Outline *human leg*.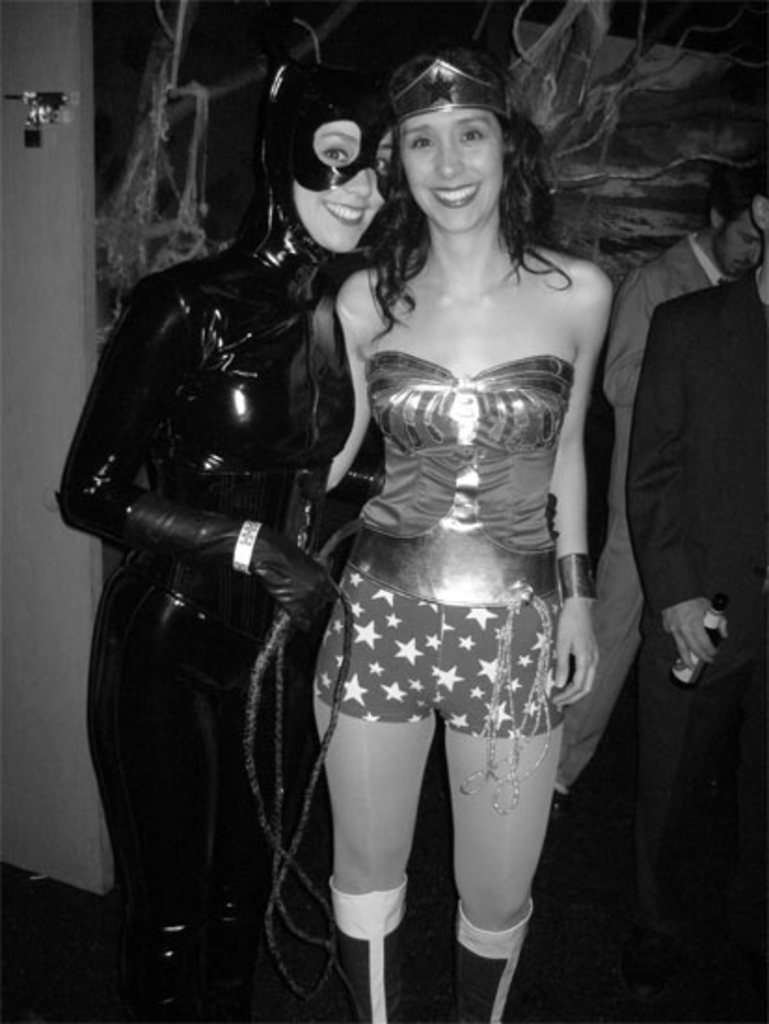
Outline: locate(445, 605, 560, 1022).
